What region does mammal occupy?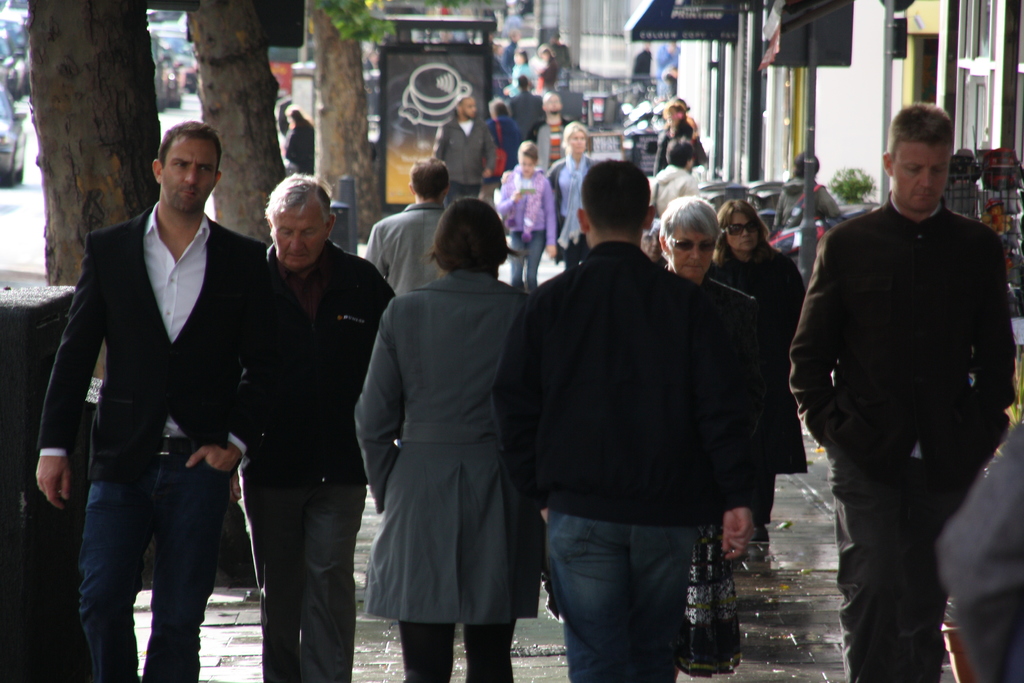
(left=498, top=158, right=763, bottom=682).
